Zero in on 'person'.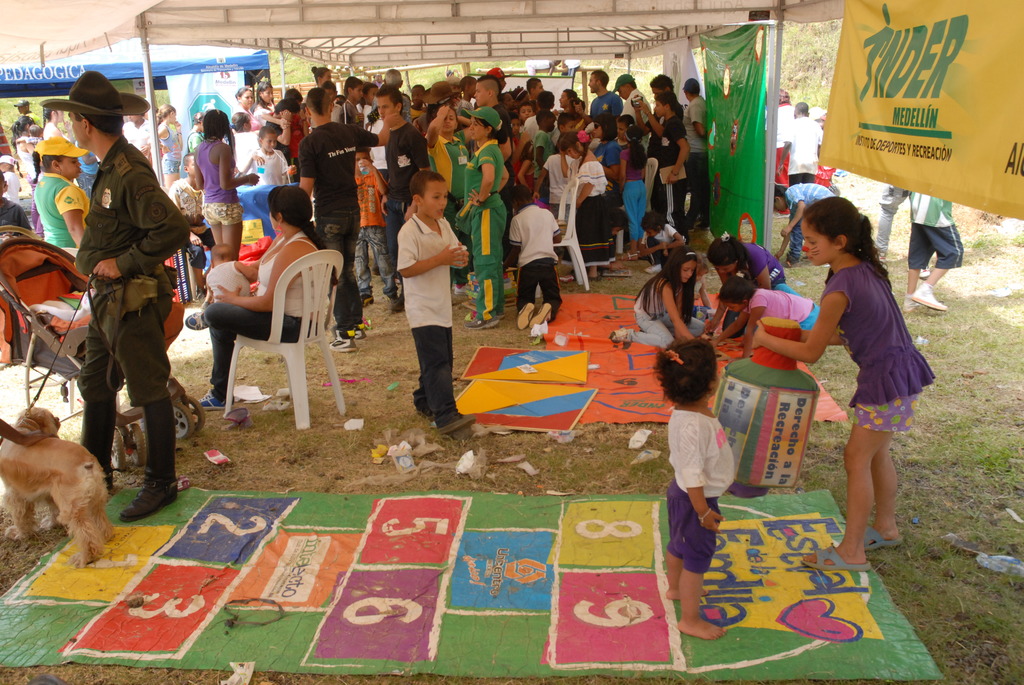
Zeroed in: [x1=767, y1=95, x2=803, y2=192].
